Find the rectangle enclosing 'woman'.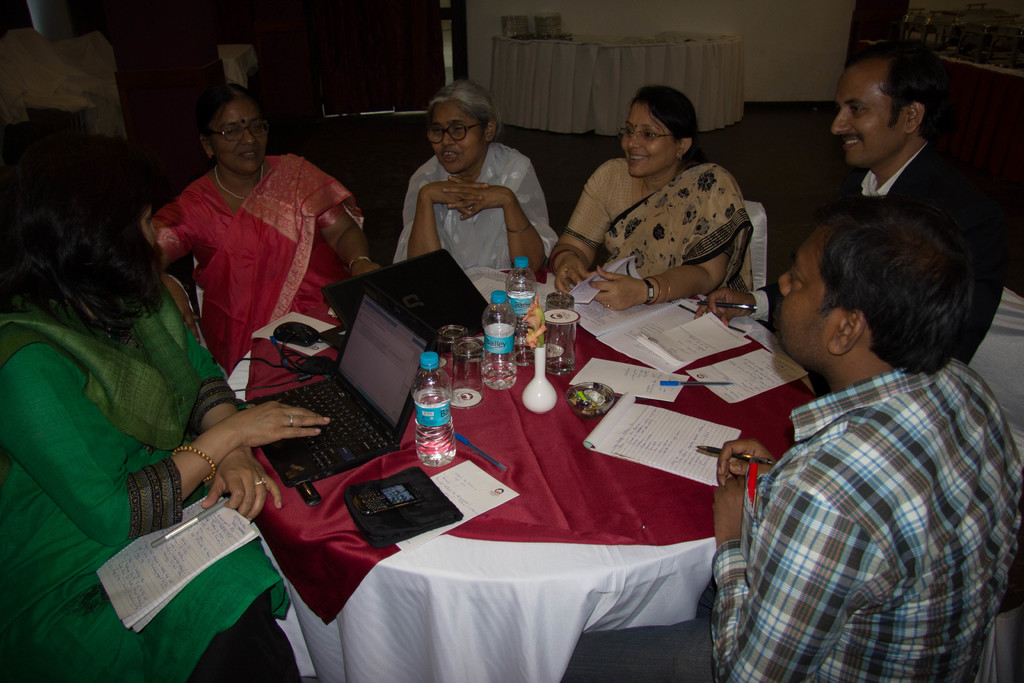
bbox=[544, 84, 754, 310].
